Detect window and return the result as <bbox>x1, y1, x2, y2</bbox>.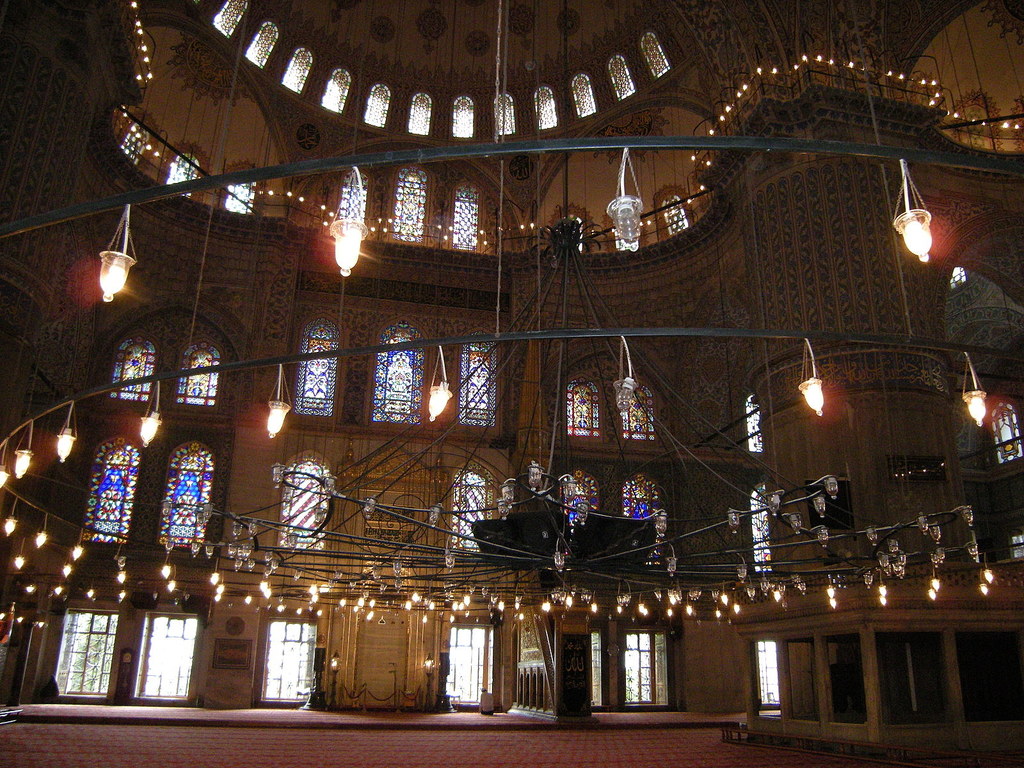
<bbox>622, 625, 668, 704</bbox>.
